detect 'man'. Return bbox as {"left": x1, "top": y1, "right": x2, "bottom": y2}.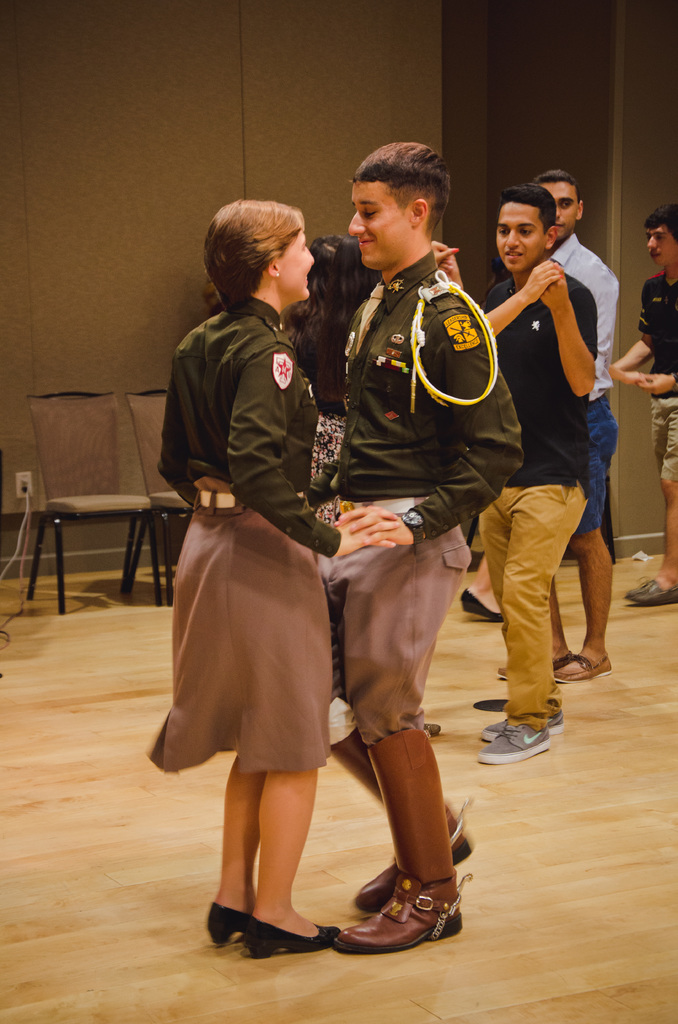
{"left": 476, "top": 186, "right": 608, "bottom": 767}.
